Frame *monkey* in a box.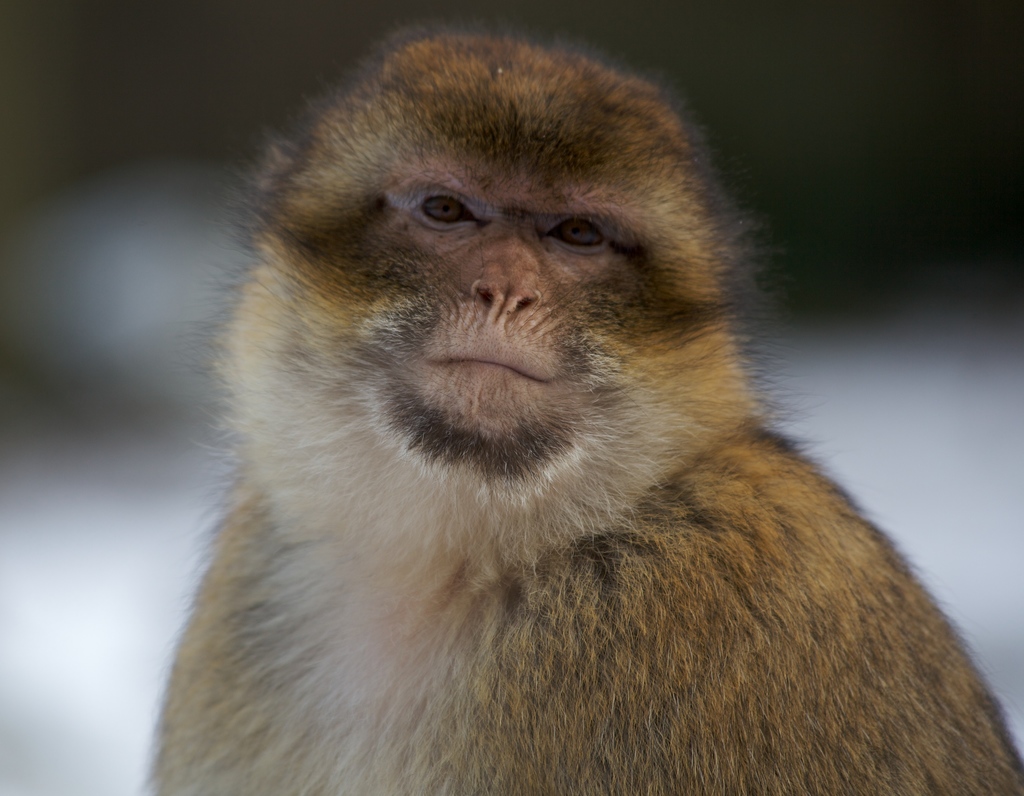
(150,17,1023,795).
